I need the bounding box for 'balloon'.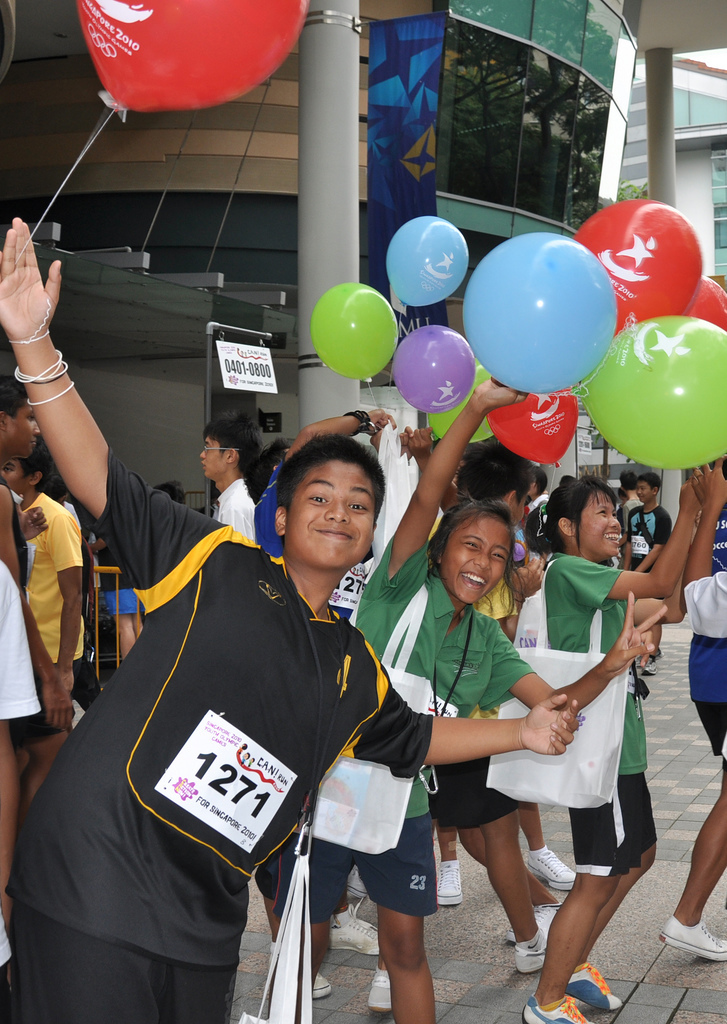
Here it is: <bbox>573, 199, 700, 334</bbox>.
